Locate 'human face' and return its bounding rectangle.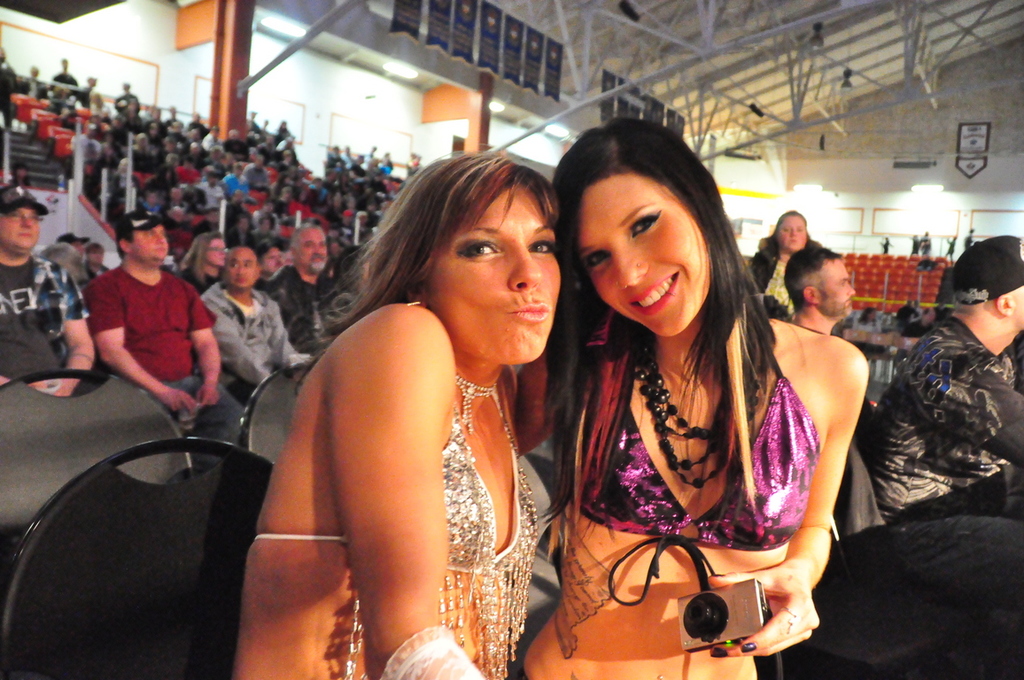
pyautogui.locateOnScreen(295, 228, 327, 275).
